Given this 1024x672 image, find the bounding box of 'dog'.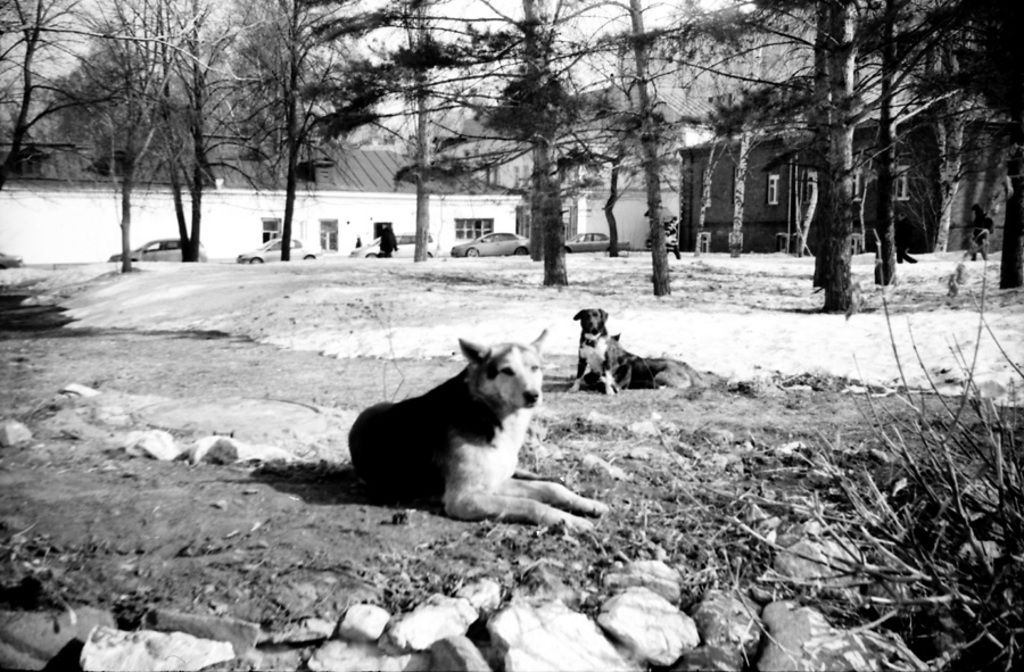
[x1=563, y1=304, x2=703, y2=390].
